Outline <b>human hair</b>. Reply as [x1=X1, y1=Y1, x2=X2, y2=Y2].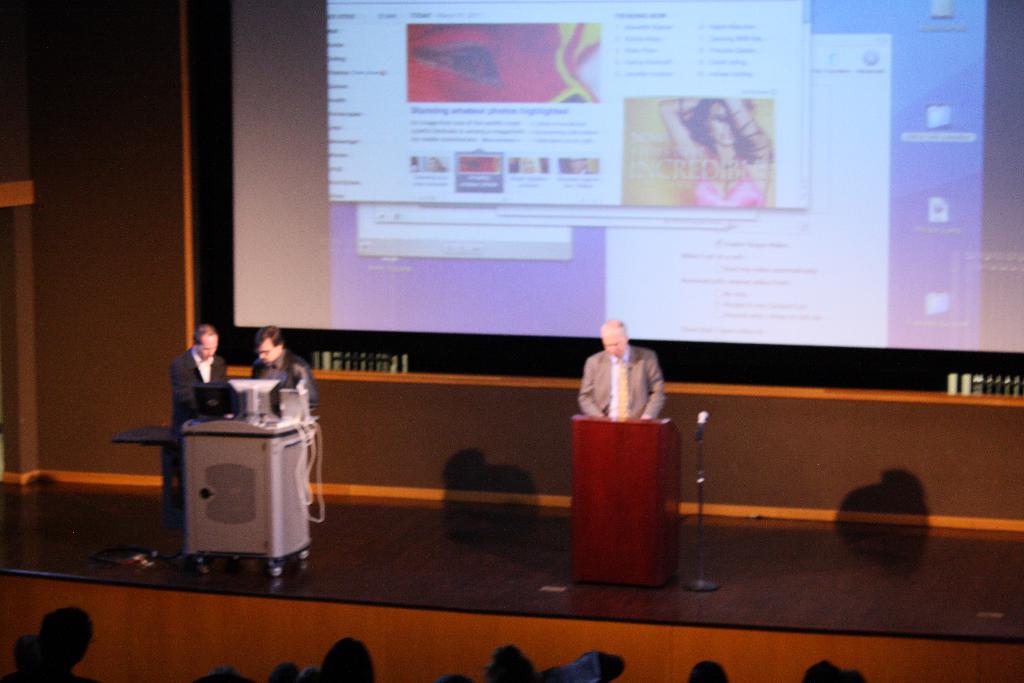
[x1=616, y1=322, x2=627, y2=338].
